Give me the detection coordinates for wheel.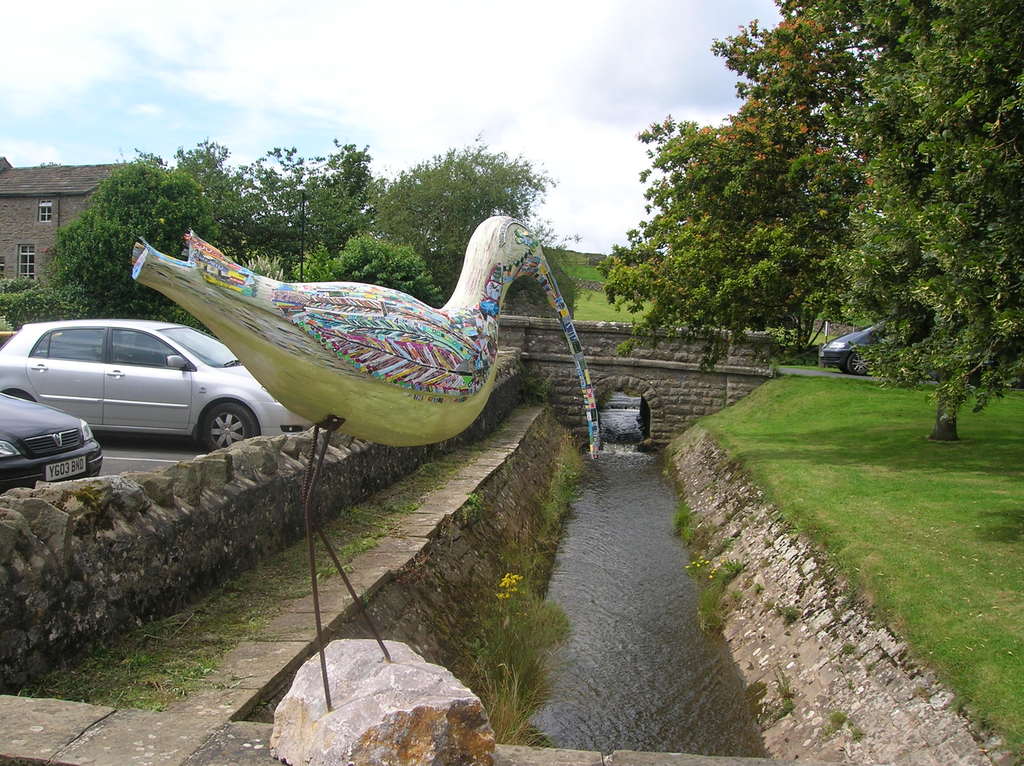
locate(838, 368, 845, 372).
